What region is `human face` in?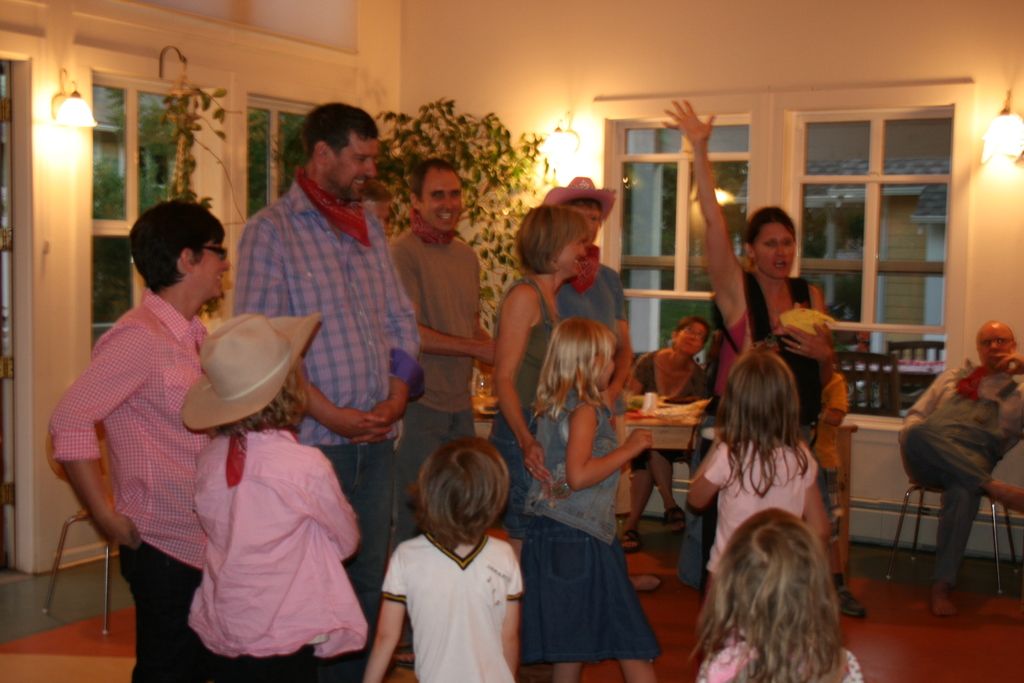
[980,329,1011,361].
